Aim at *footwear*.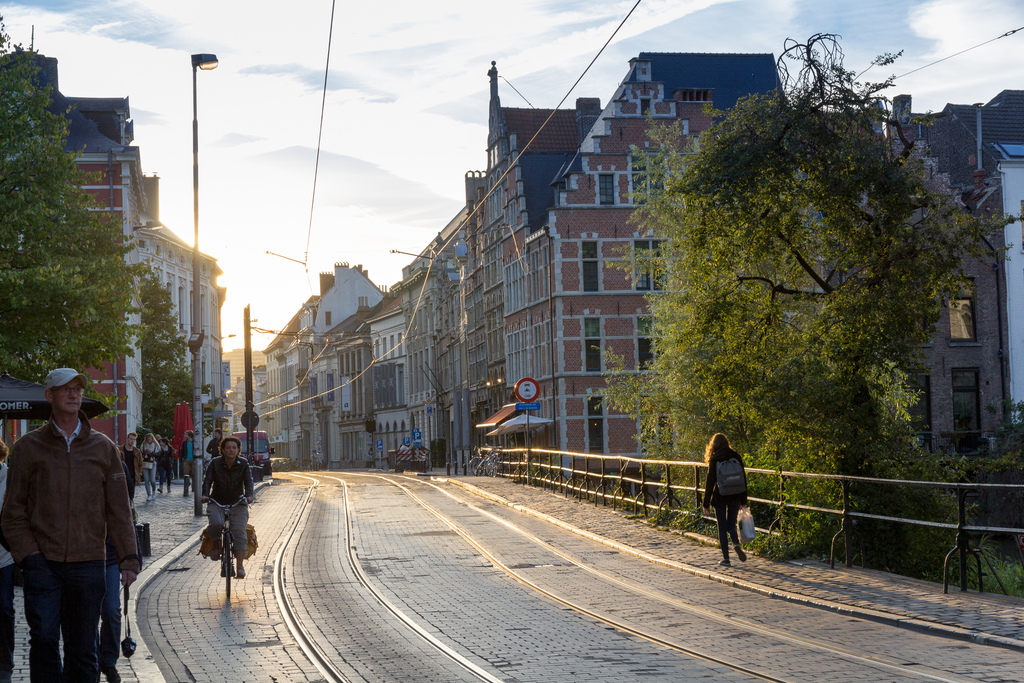
Aimed at 164,487,174,493.
